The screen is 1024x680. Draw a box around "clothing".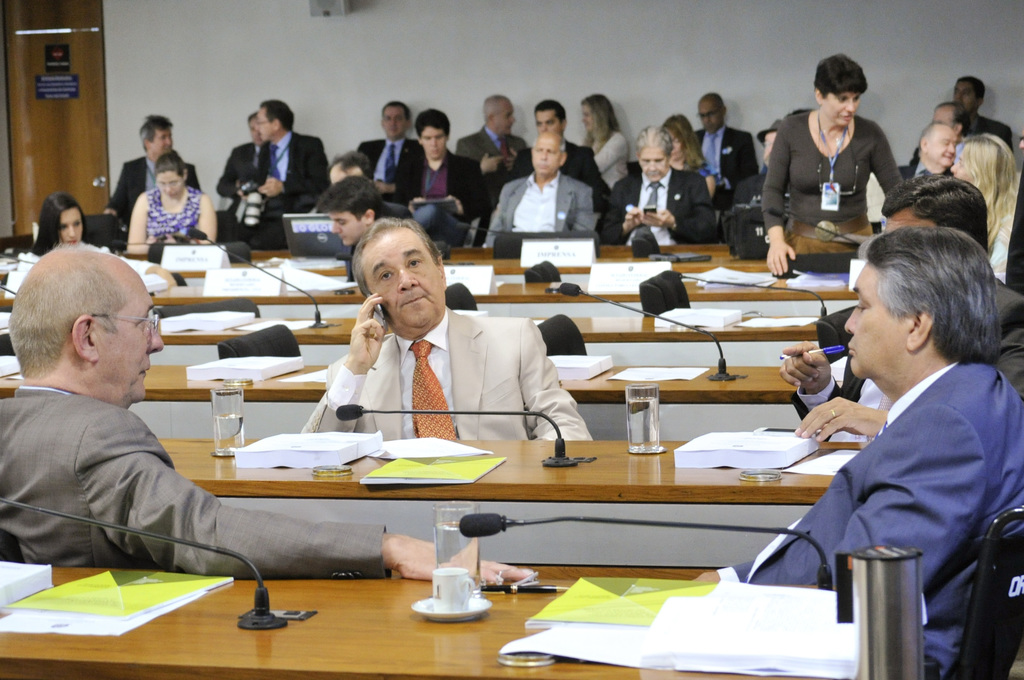
{"x1": 696, "y1": 122, "x2": 767, "y2": 190}.
